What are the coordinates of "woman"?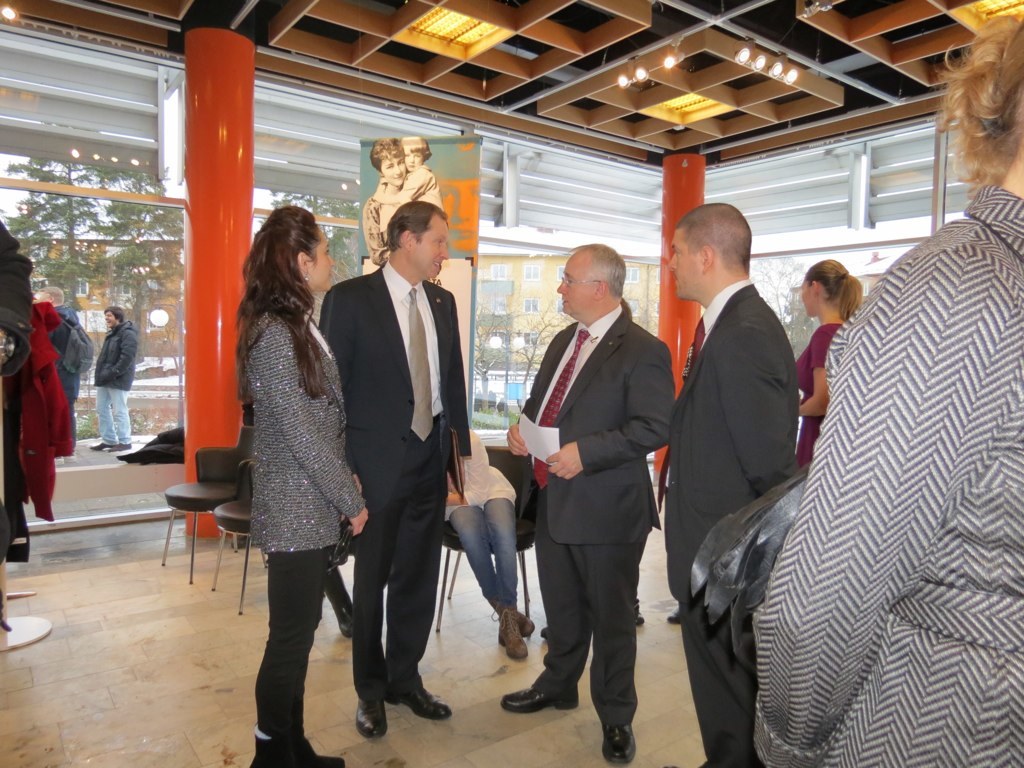
(left=204, top=202, right=364, bottom=711).
